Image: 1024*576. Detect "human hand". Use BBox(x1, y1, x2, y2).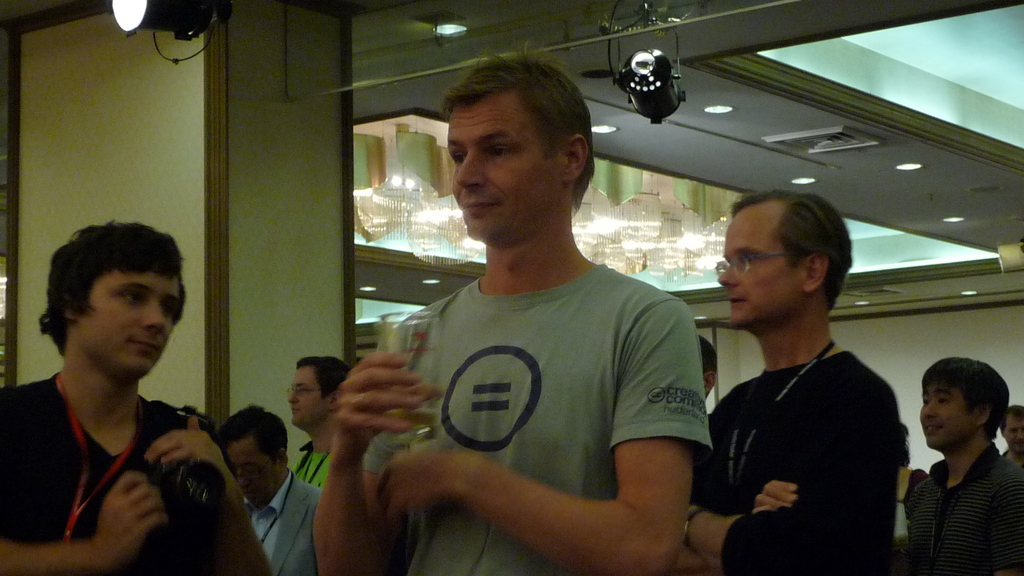
BBox(751, 477, 799, 511).
